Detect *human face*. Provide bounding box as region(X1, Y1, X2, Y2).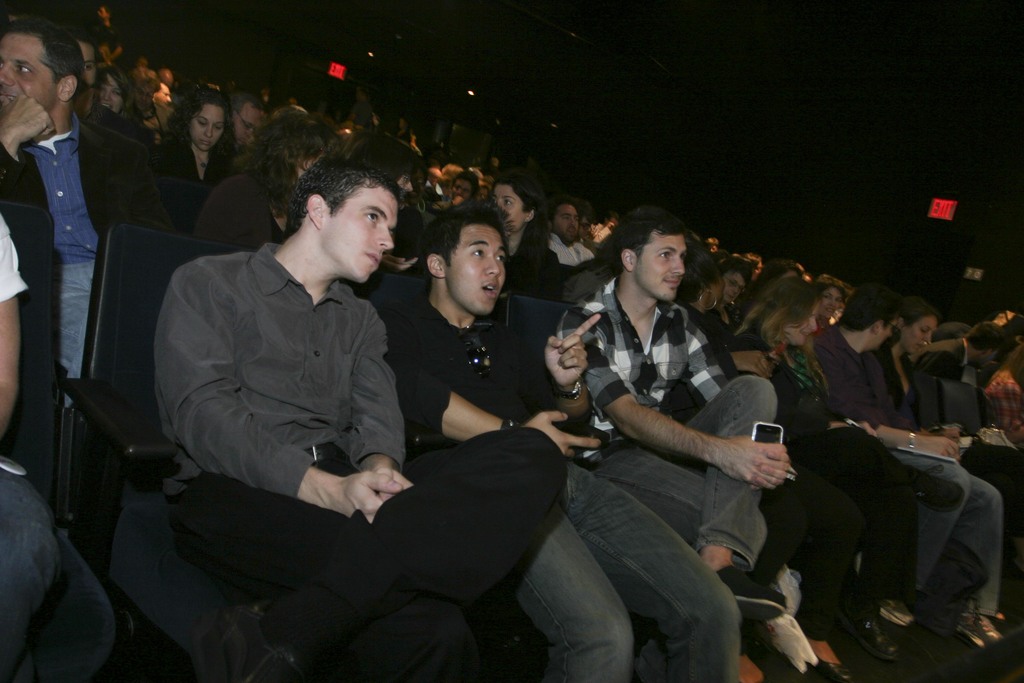
region(875, 318, 900, 349).
